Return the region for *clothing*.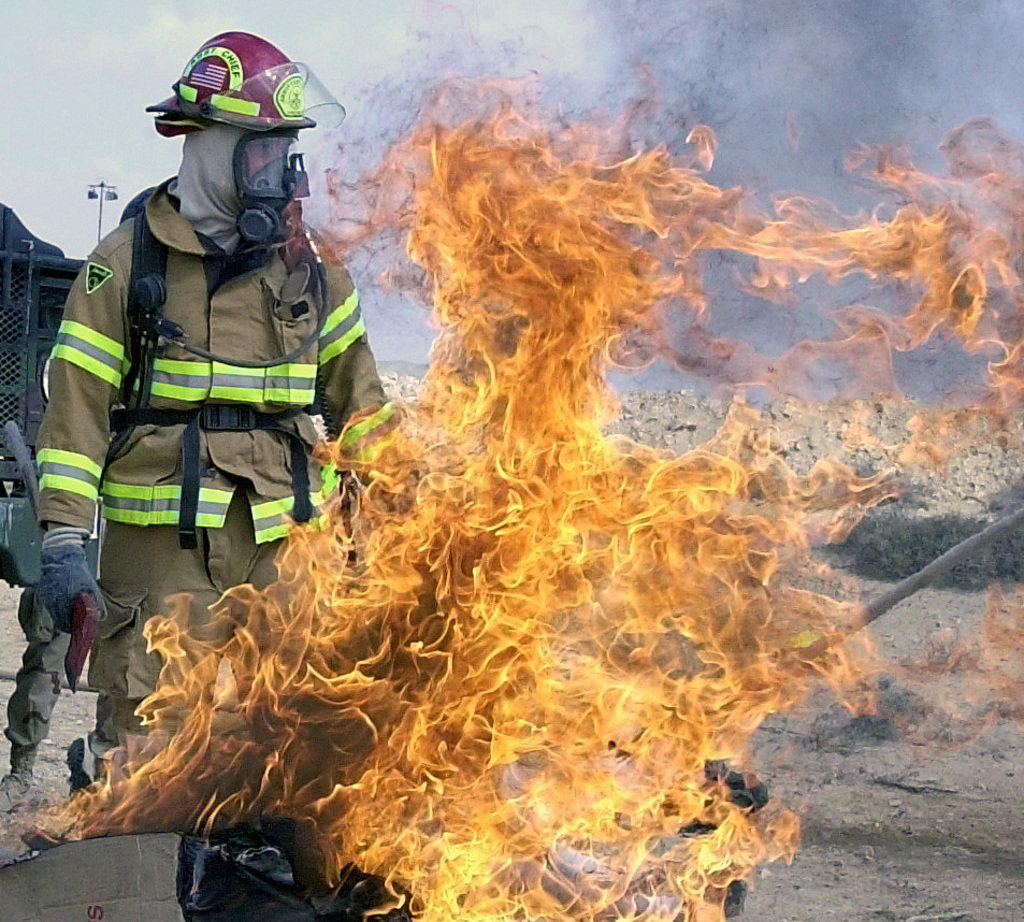
x1=18 y1=138 x2=385 y2=654.
